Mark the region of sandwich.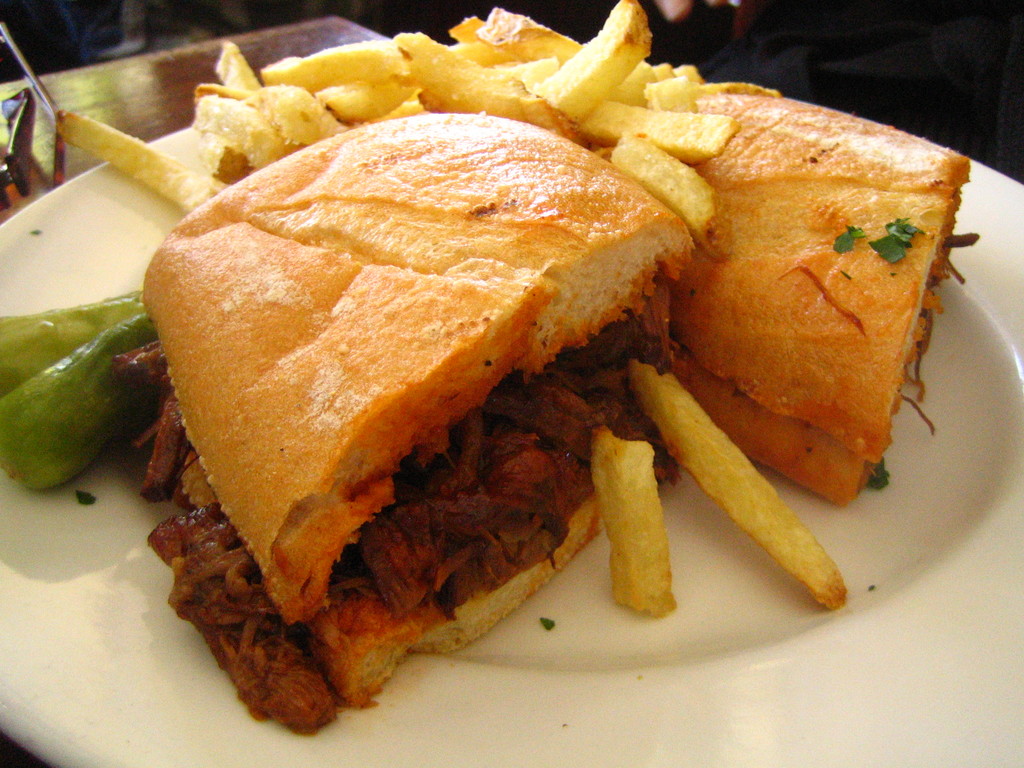
Region: <box>119,104,696,744</box>.
